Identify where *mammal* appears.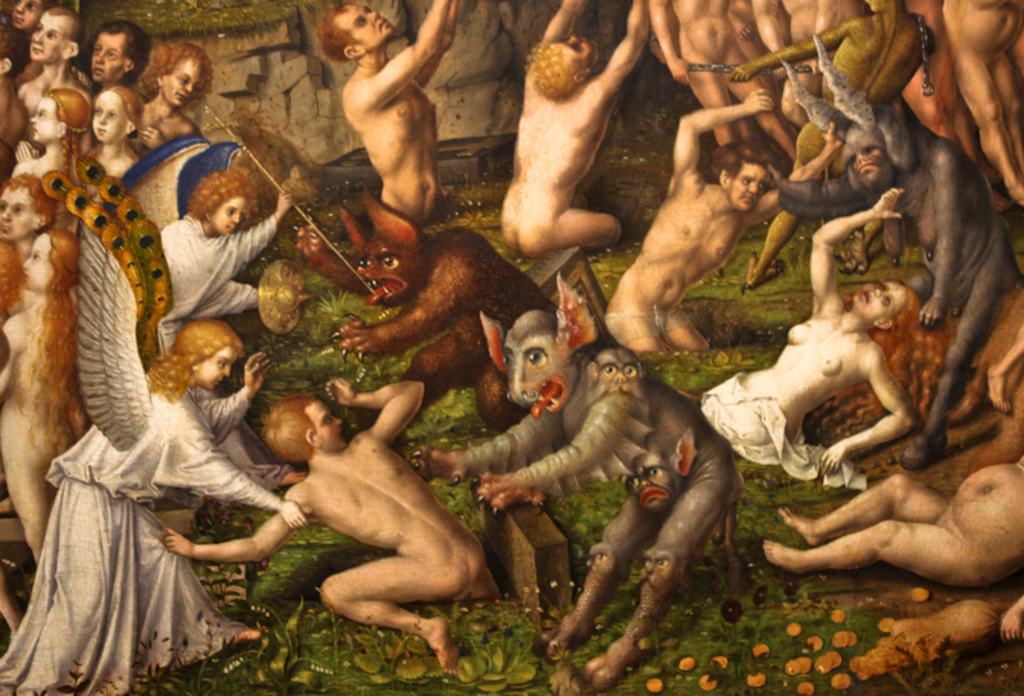
Appears at bbox(937, 0, 1023, 202).
